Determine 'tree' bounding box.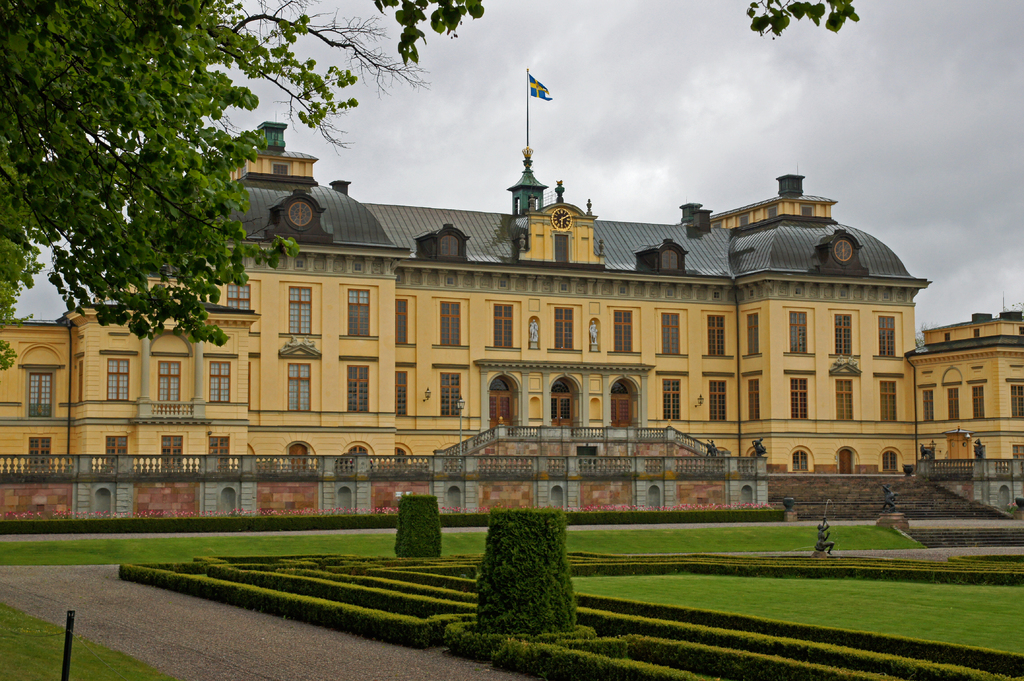
Determined: crop(376, 0, 483, 67).
